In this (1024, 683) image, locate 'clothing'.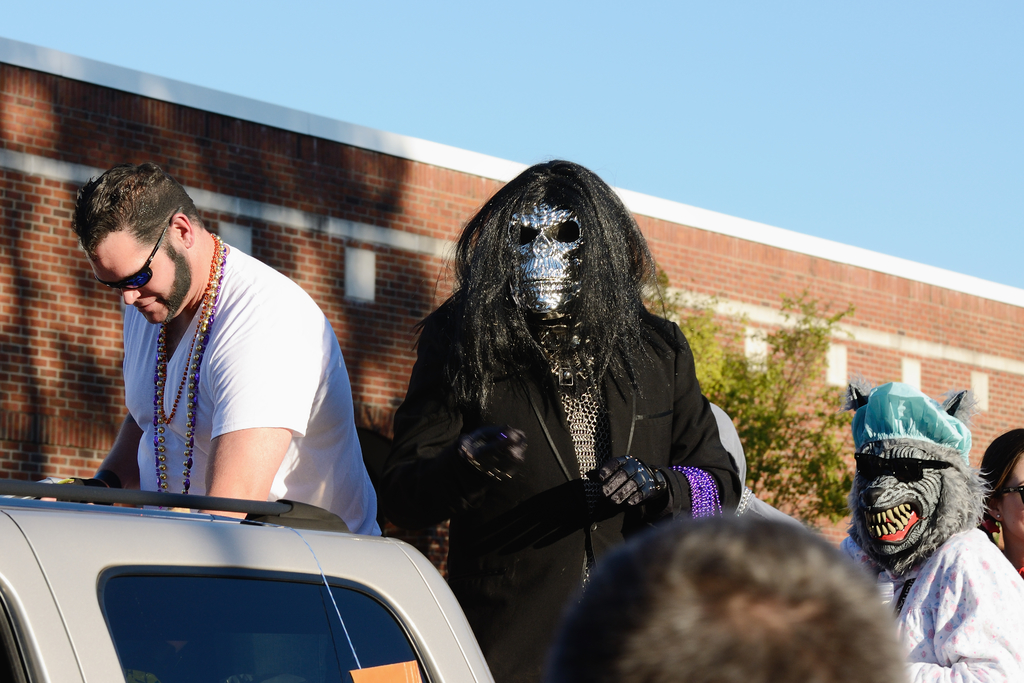
Bounding box: Rect(126, 242, 380, 532).
